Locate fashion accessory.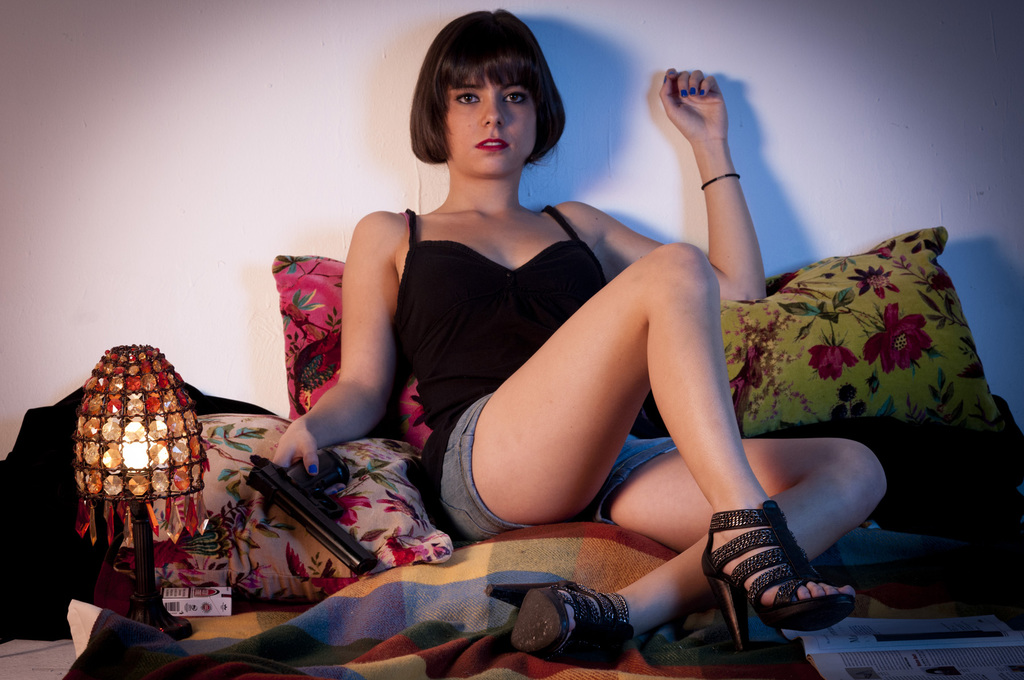
Bounding box: [left=698, top=501, right=859, bottom=652].
